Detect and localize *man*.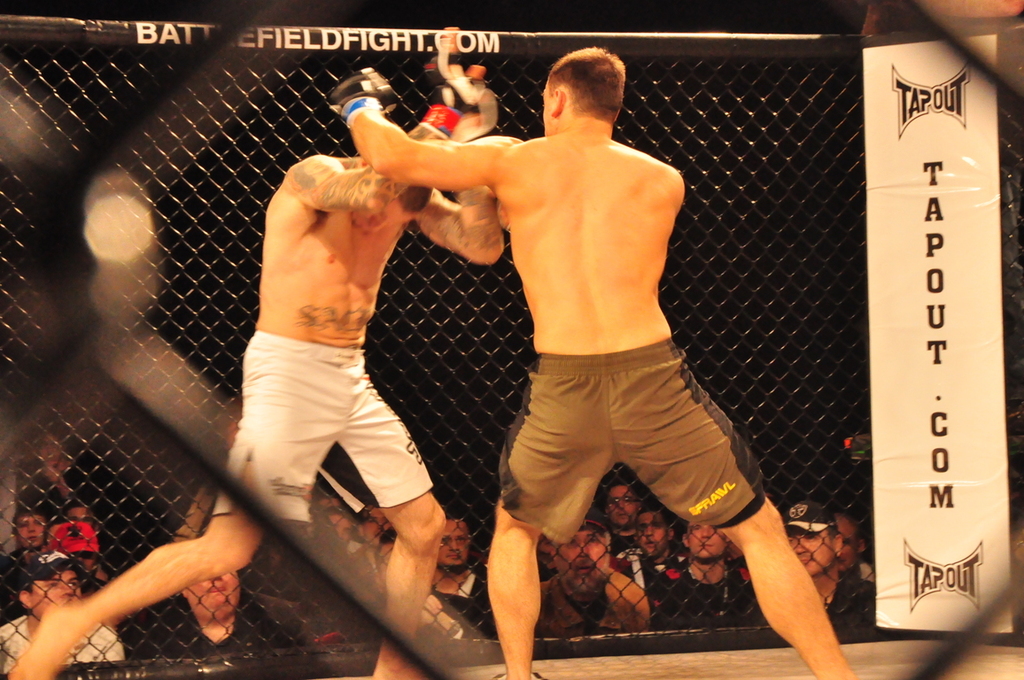
Localized at x1=244, y1=45, x2=876, y2=648.
